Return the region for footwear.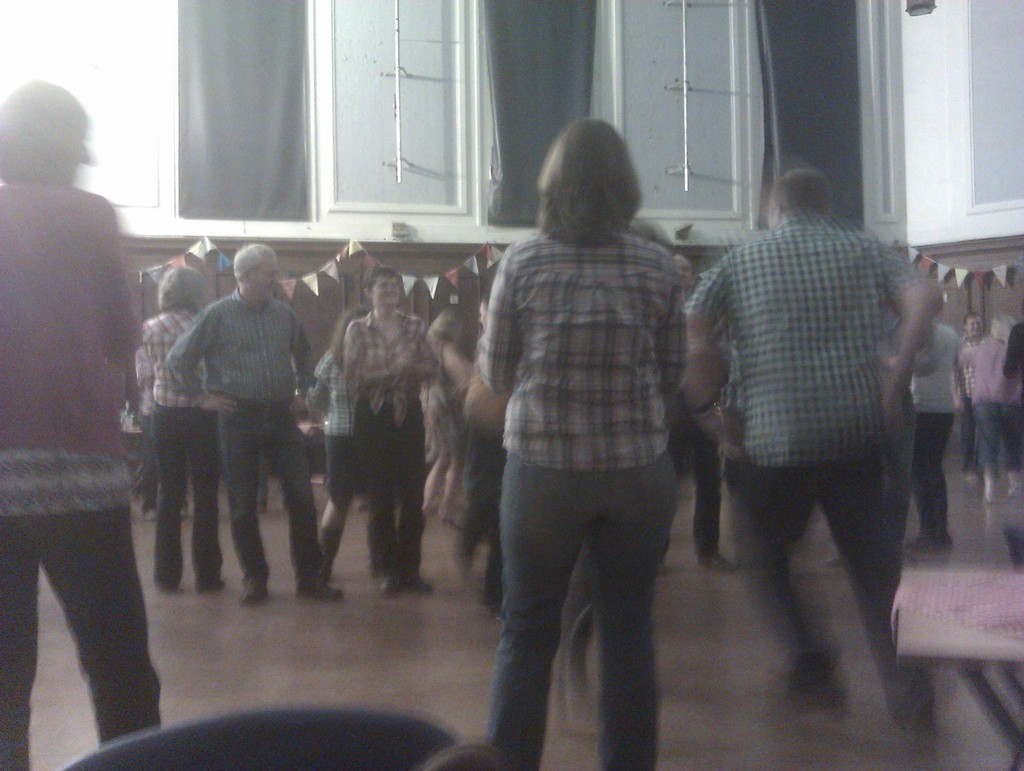
locate(292, 578, 344, 599).
